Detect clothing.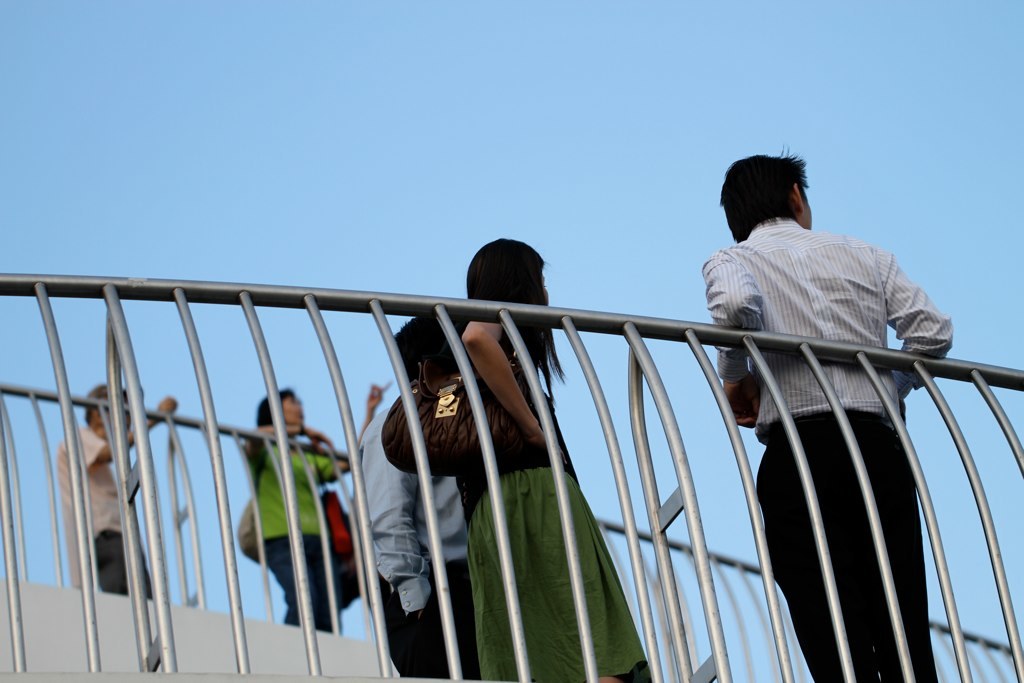
Detected at {"x1": 356, "y1": 413, "x2": 475, "y2": 670}.
